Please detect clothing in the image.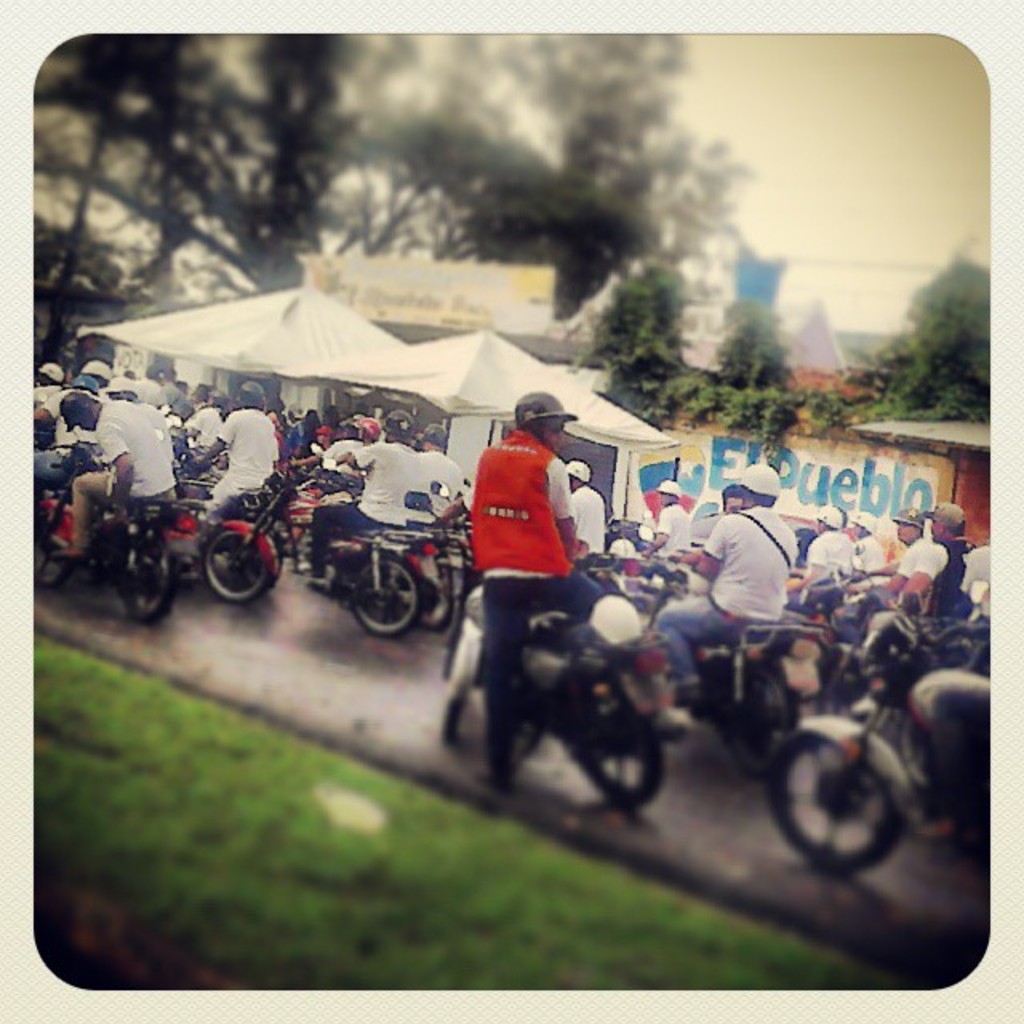
pyautogui.locateOnScreen(402, 440, 472, 510).
